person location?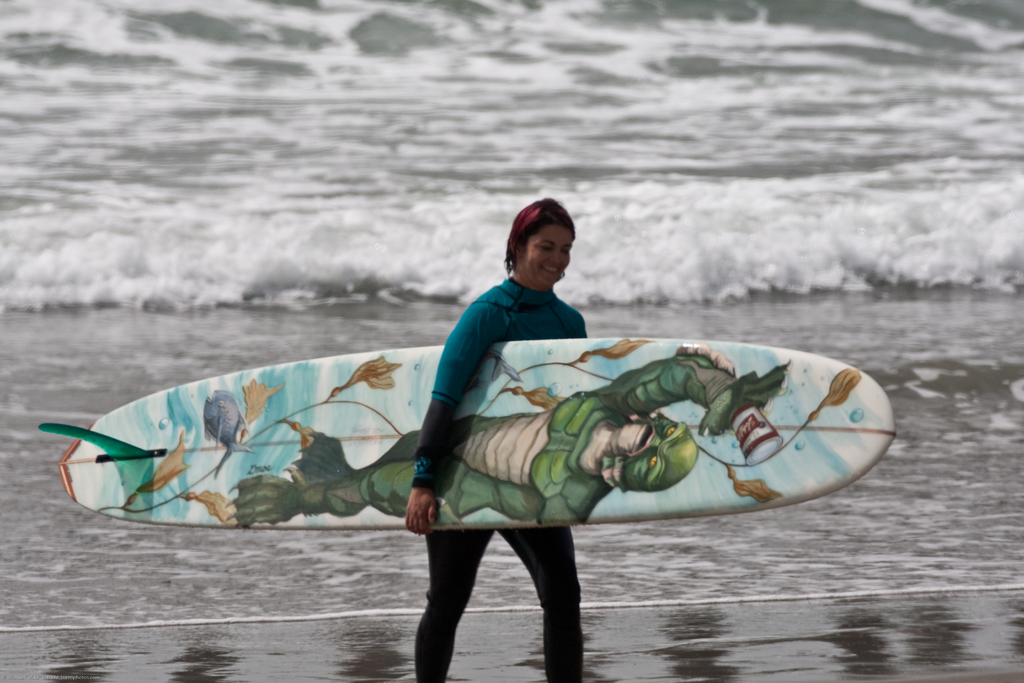
<box>405,197,589,682</box>
